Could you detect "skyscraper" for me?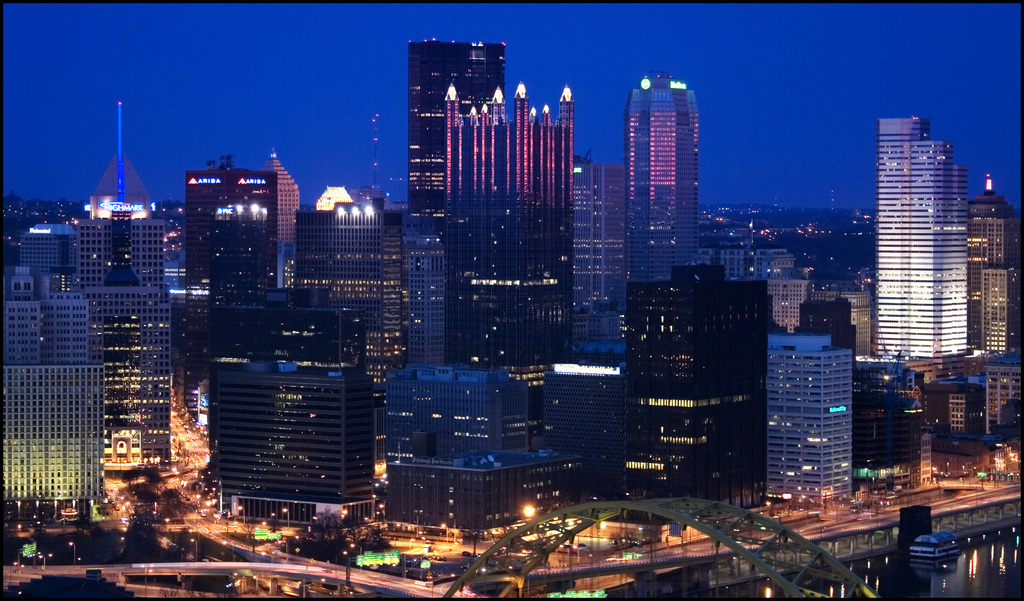
Detection result: box(626, 263, 770, 517).
